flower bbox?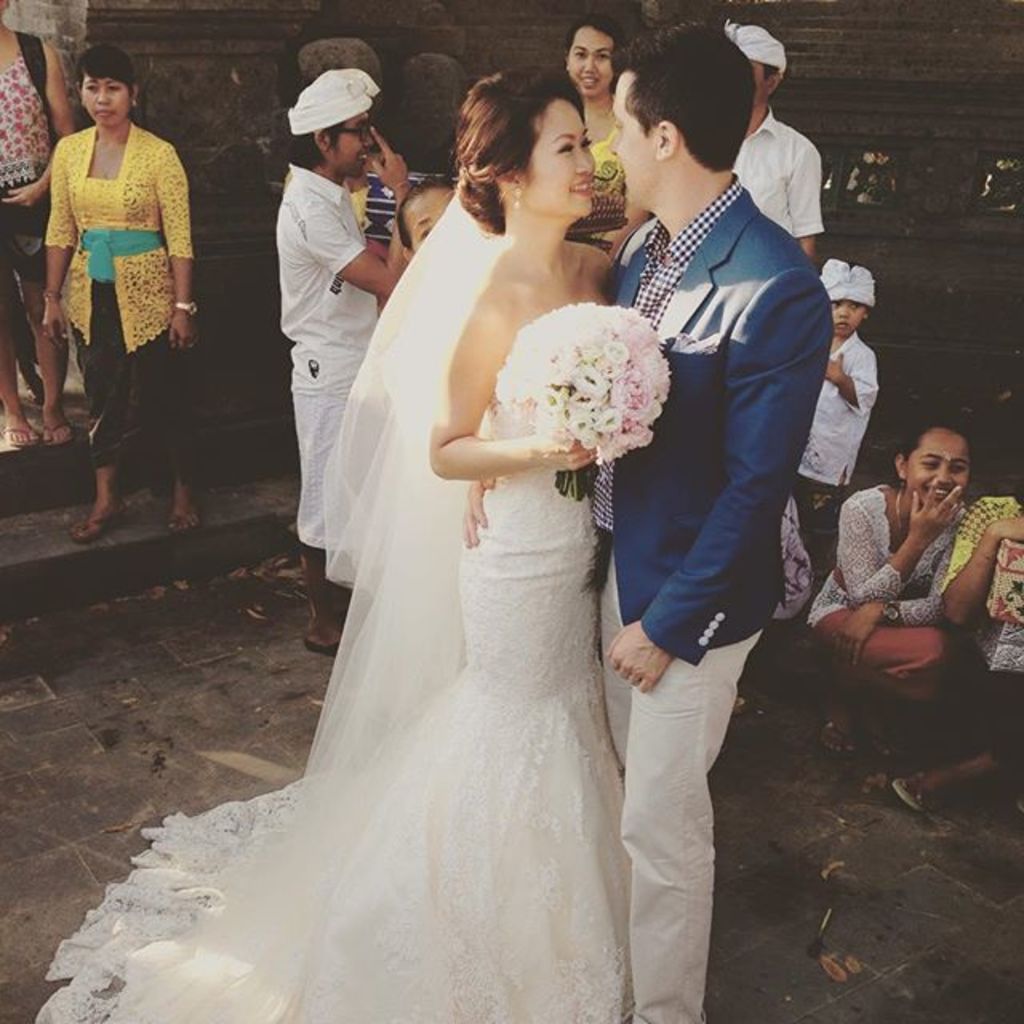
<box>594,402,624,429</box>
